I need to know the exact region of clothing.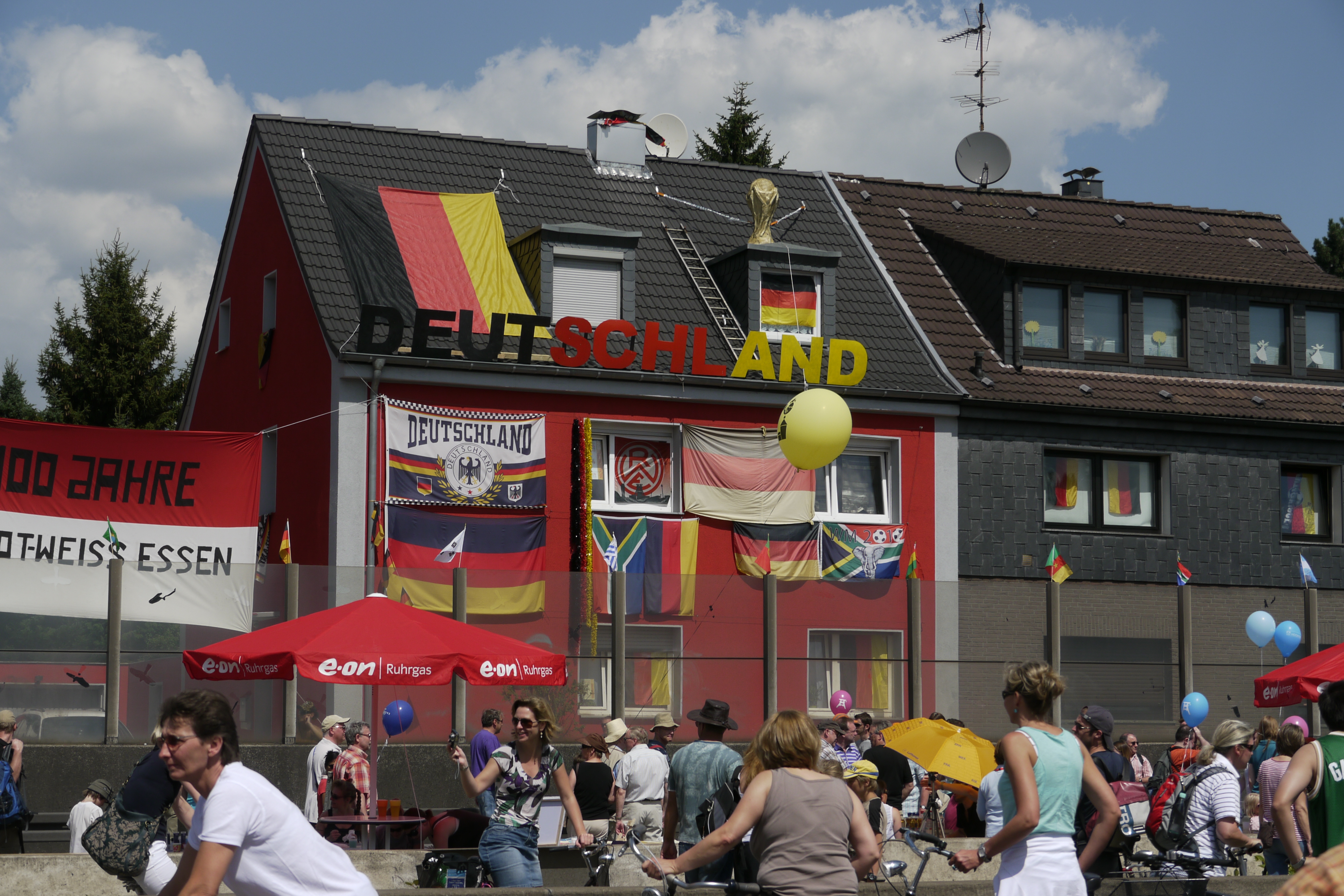
Region: x1=217, y1=241, x2=241, y2=286.
